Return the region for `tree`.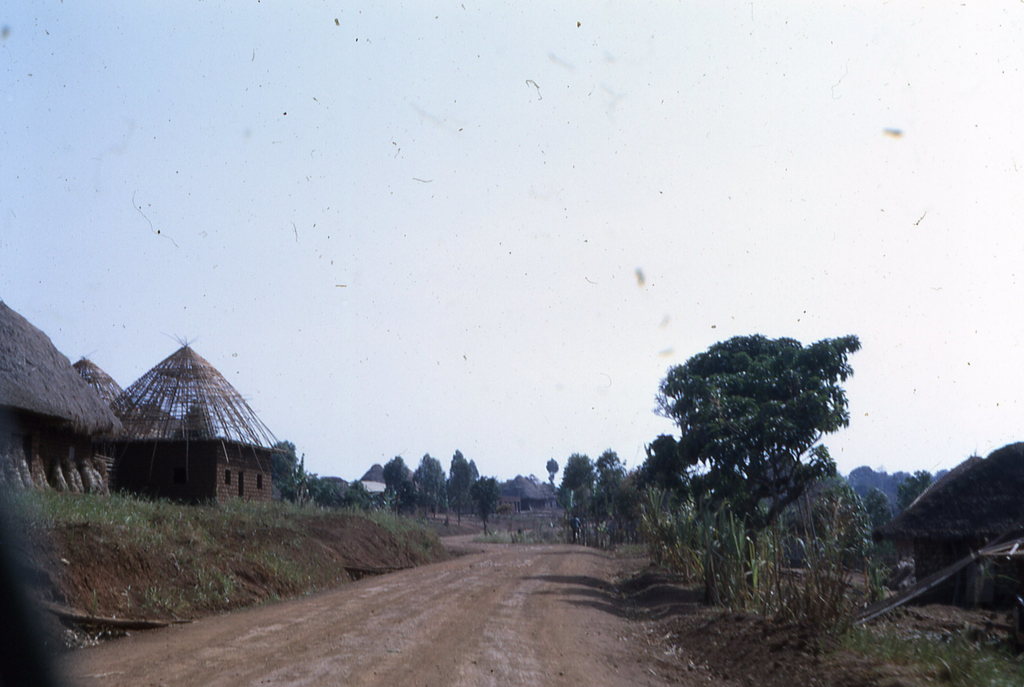
Rect(381, 448, 421, 506).
